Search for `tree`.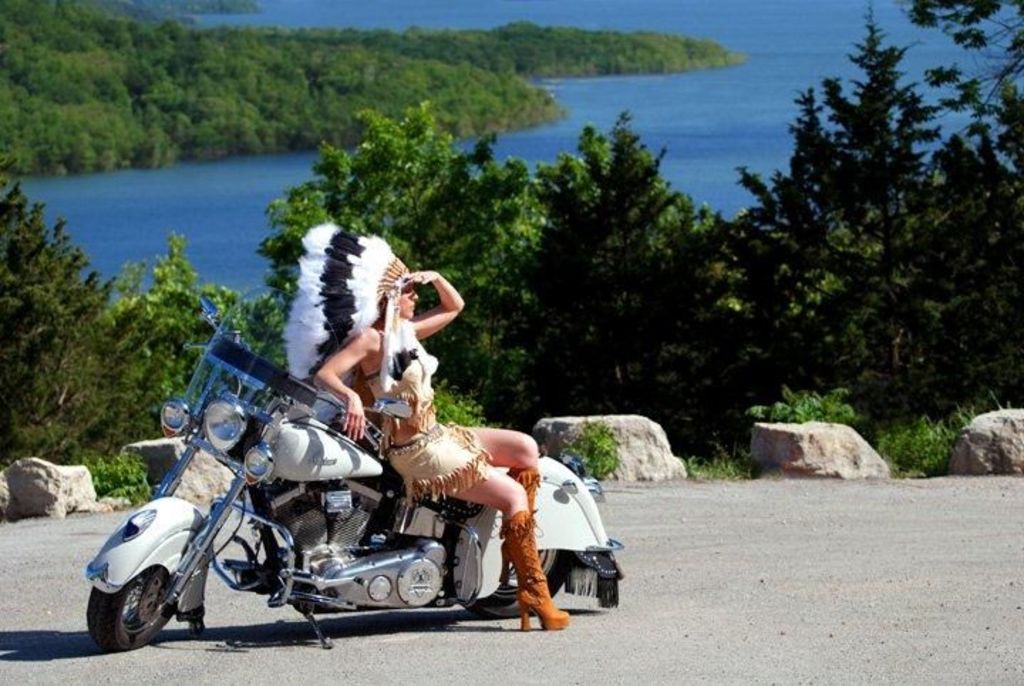
Found at [748,17,1023,424].
